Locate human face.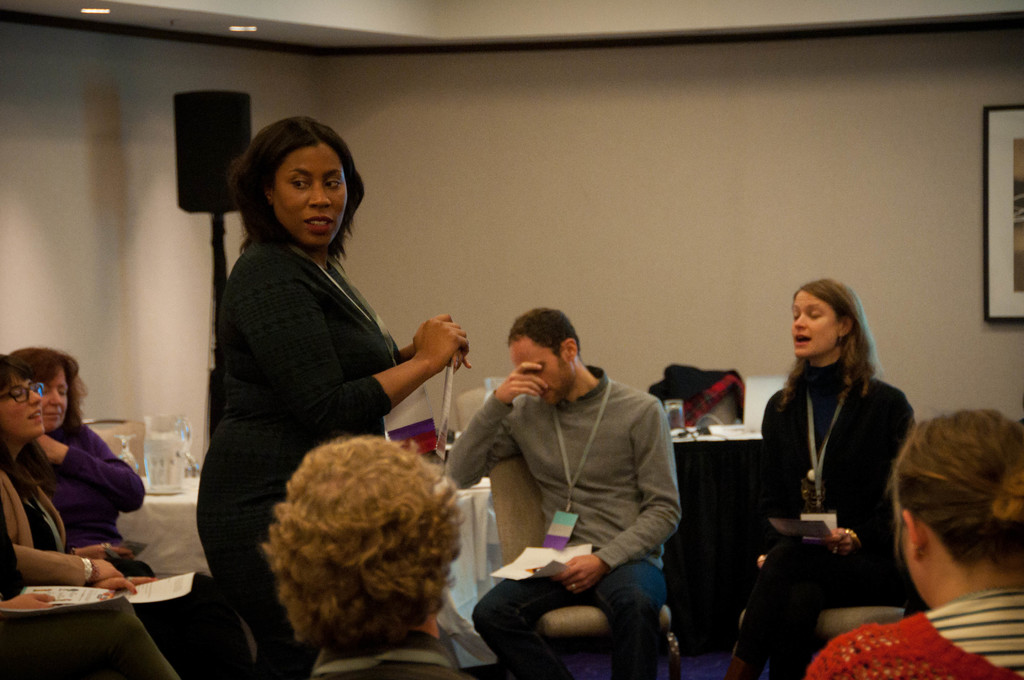
Bounding box: [x1=791, y1=290, x2=840, y2=357].
